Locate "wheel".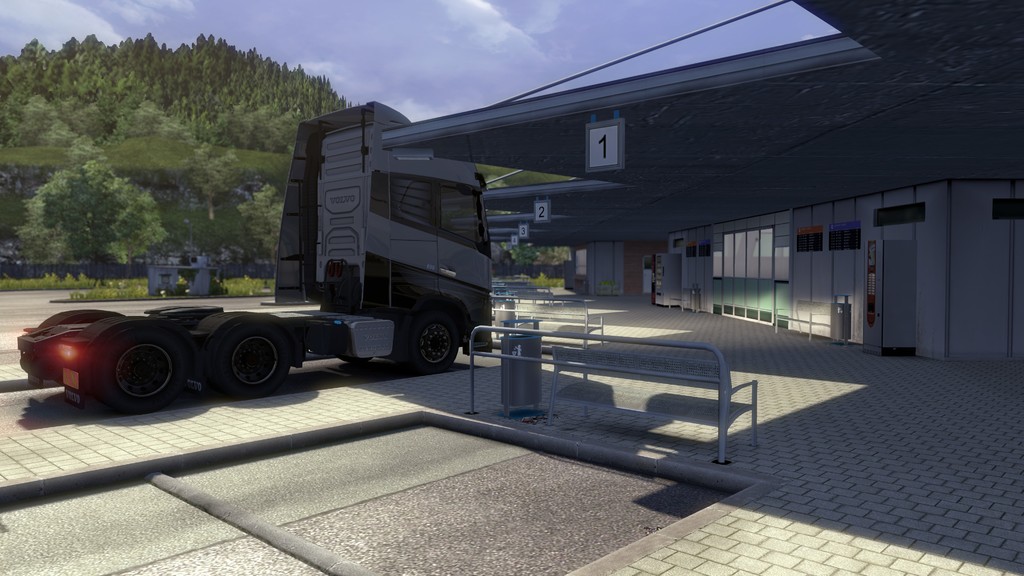
Bounding box: bbox=(410, 305, 461, 371).
